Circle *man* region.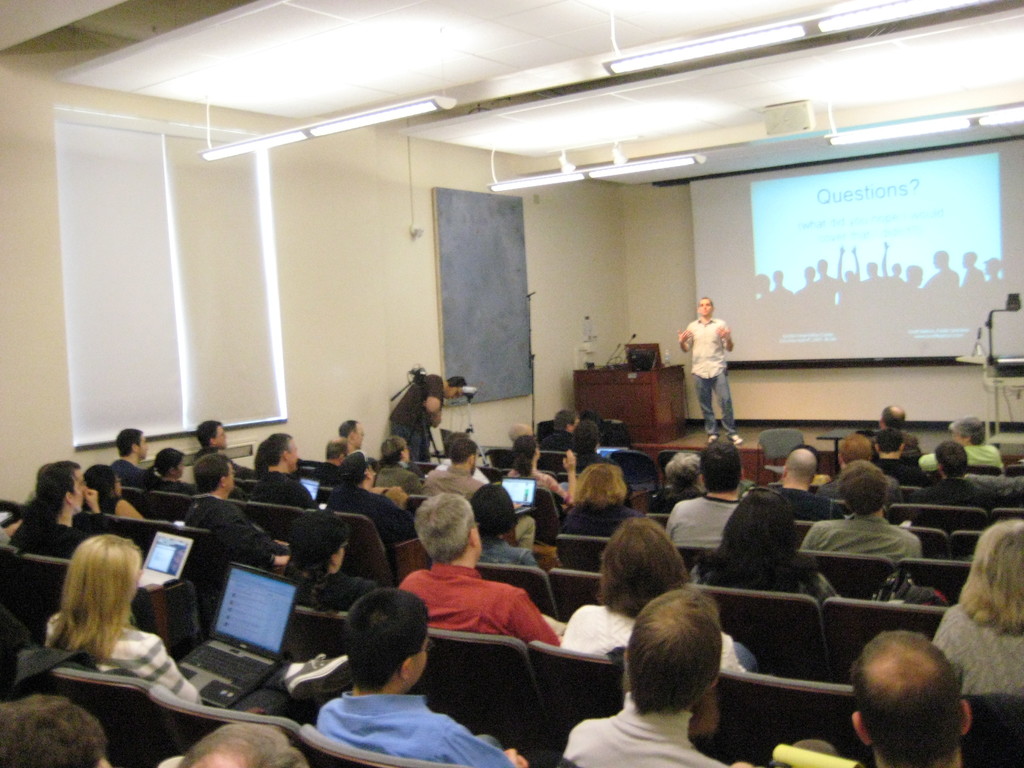
Region: BBox(182, 451, 294, 568).
